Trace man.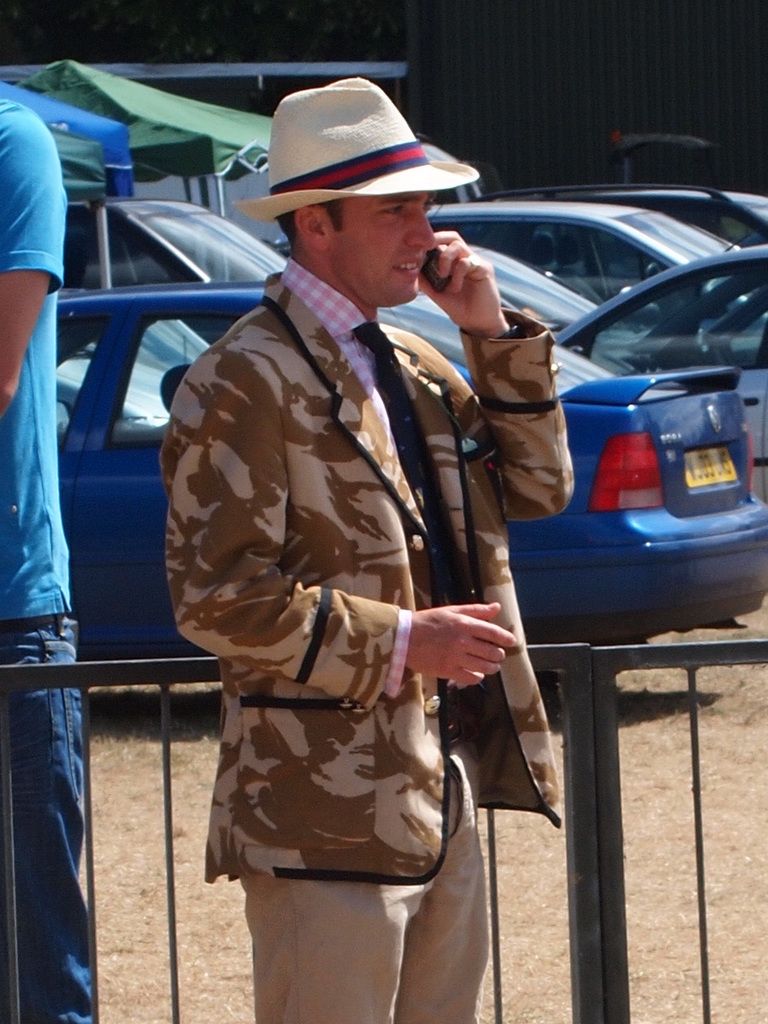
Traced to region(165, 72, 581, 1003).
